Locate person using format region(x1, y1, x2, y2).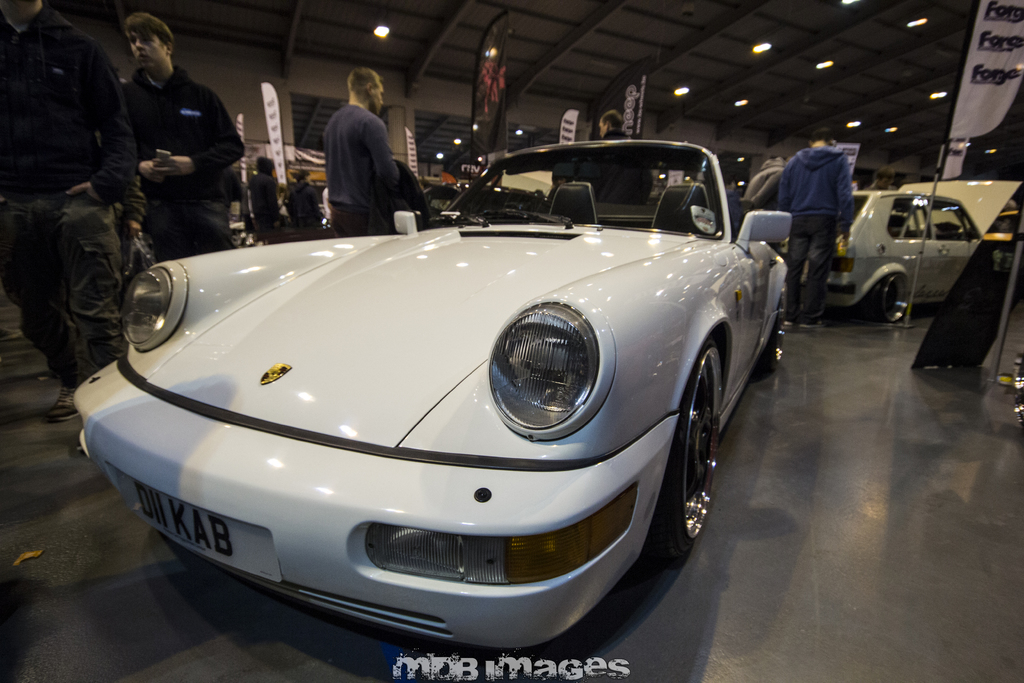
region(742, 153, 790, 207).
